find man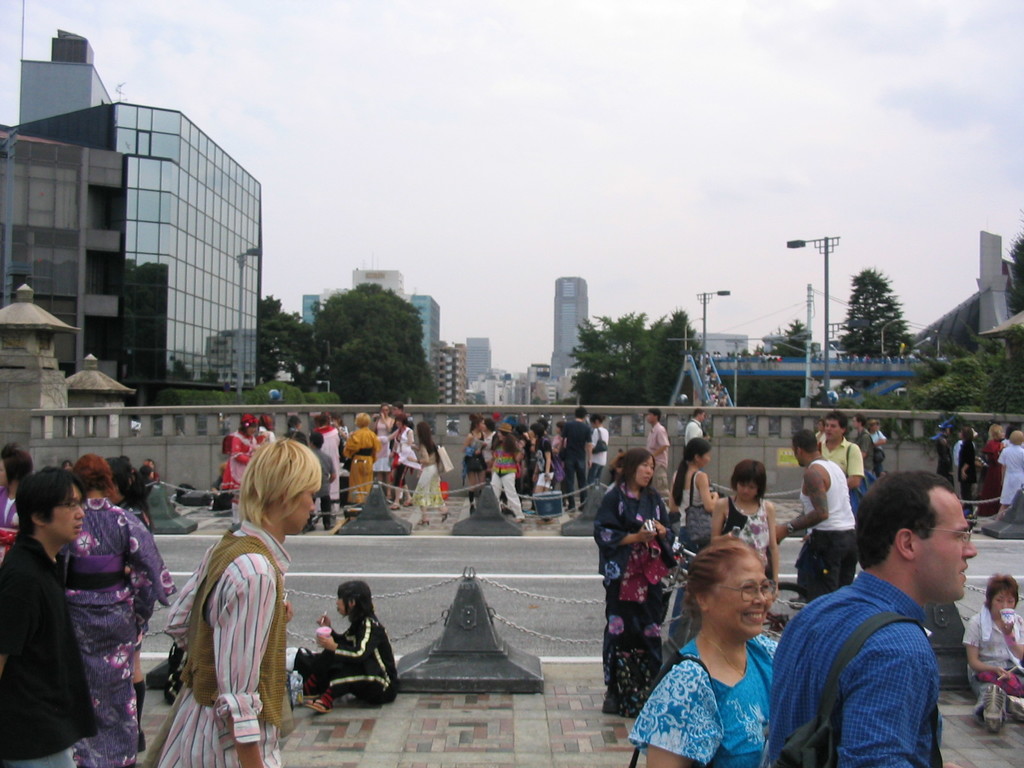
crop(647, 406, 671, 506)
